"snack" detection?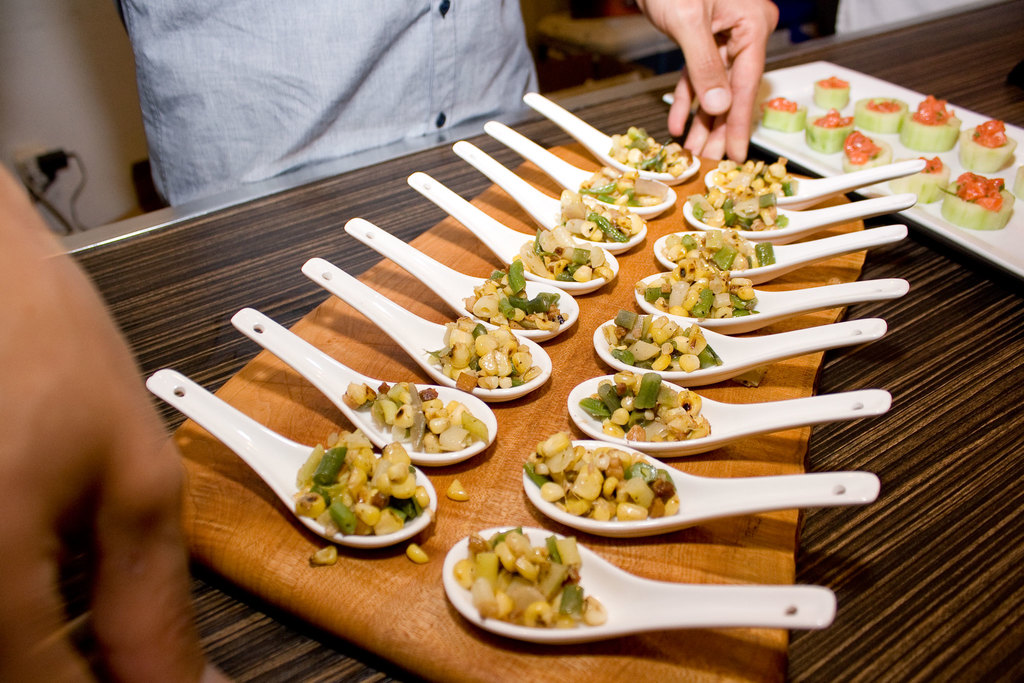
<bbox>583, 160, 677, 220</bbox>
